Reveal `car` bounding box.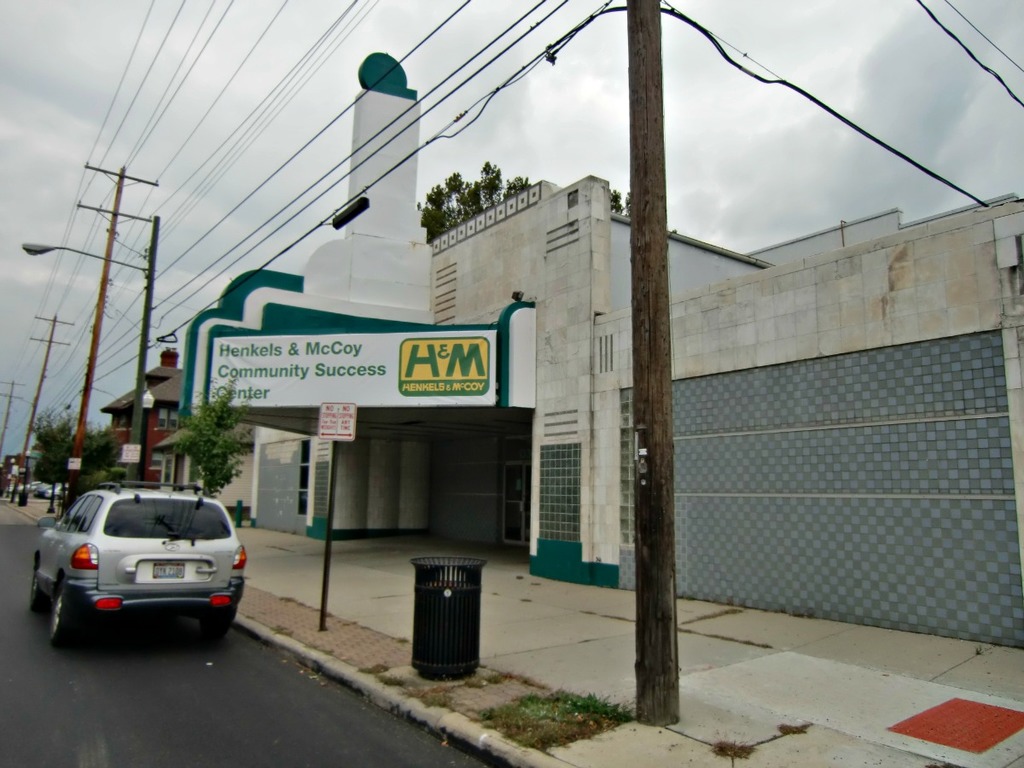
Revealed: [x1=33, y1=477, x2=252, y2=647].
